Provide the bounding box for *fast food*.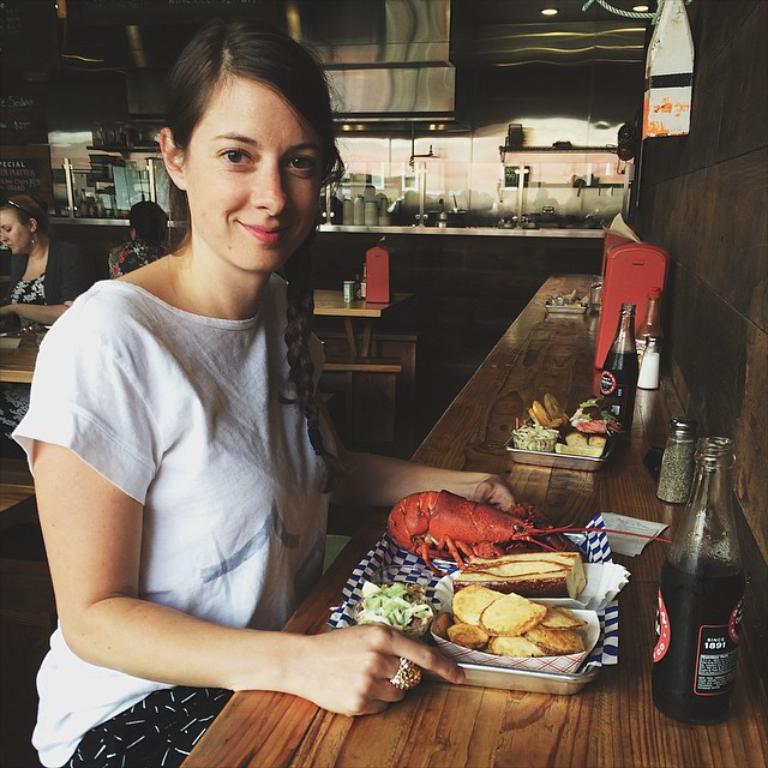
[left=356, top=582, right=431, bottom=628].
